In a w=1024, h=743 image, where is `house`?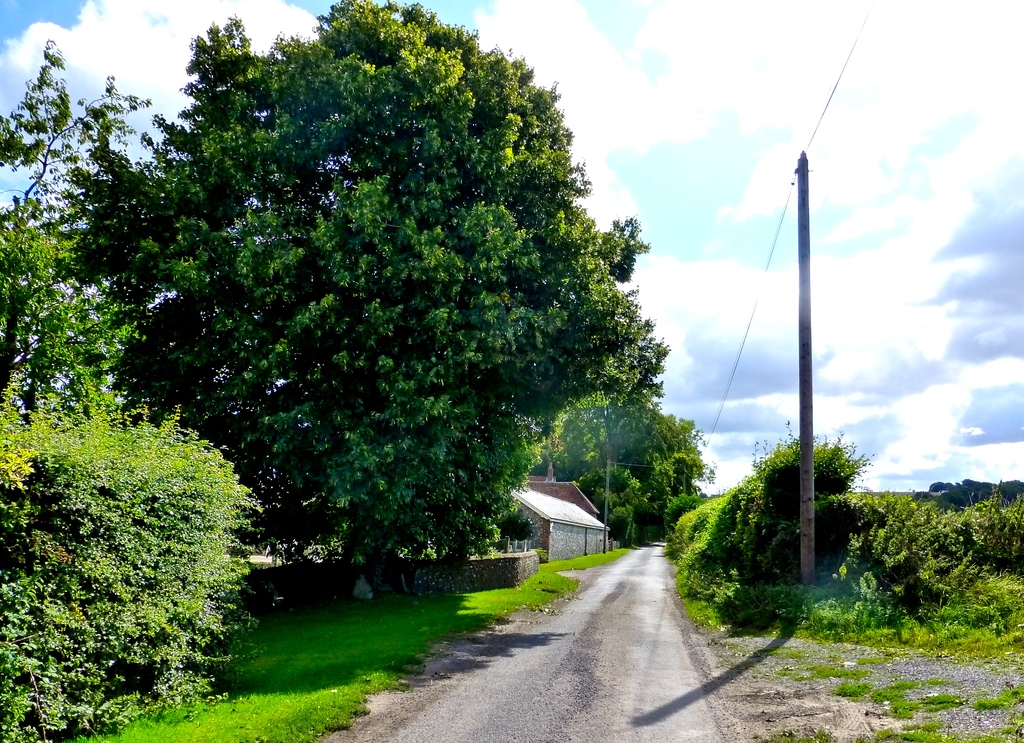
513 466 607 562.
